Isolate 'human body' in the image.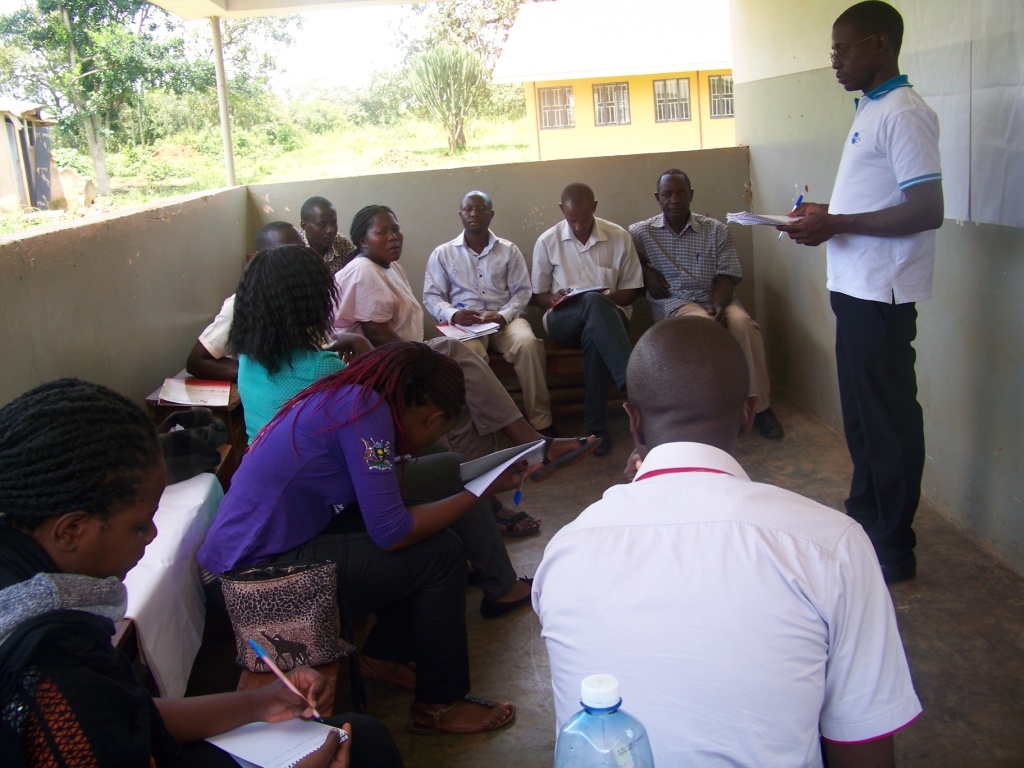
Isolated region: l=787, t=32, r=944, b=591.
